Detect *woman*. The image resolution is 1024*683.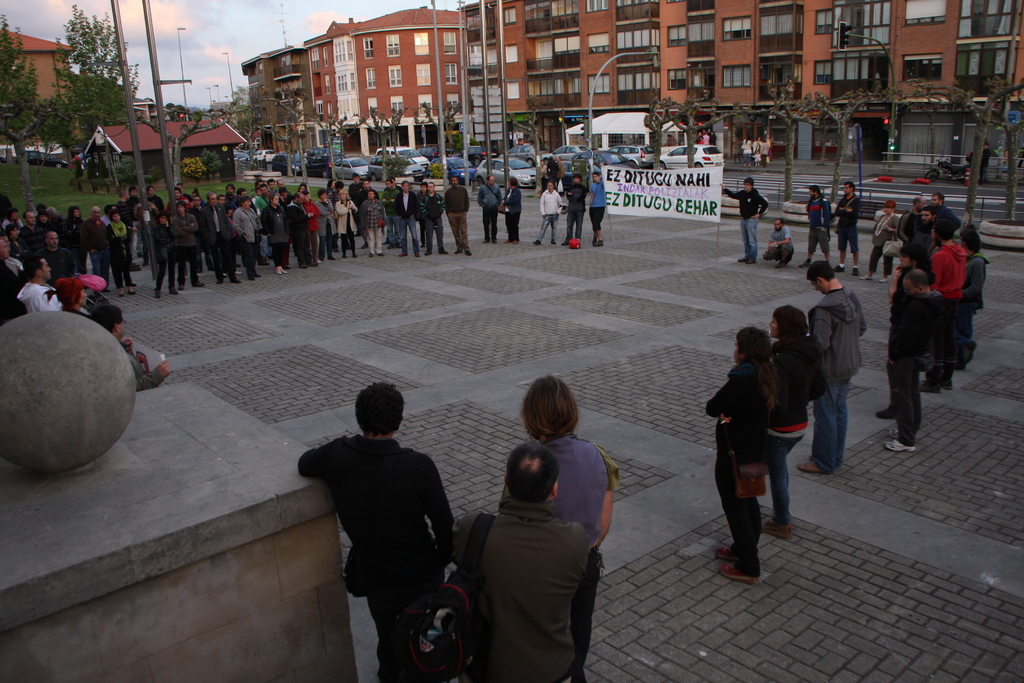
bbox(508, 381, 620, 671).
